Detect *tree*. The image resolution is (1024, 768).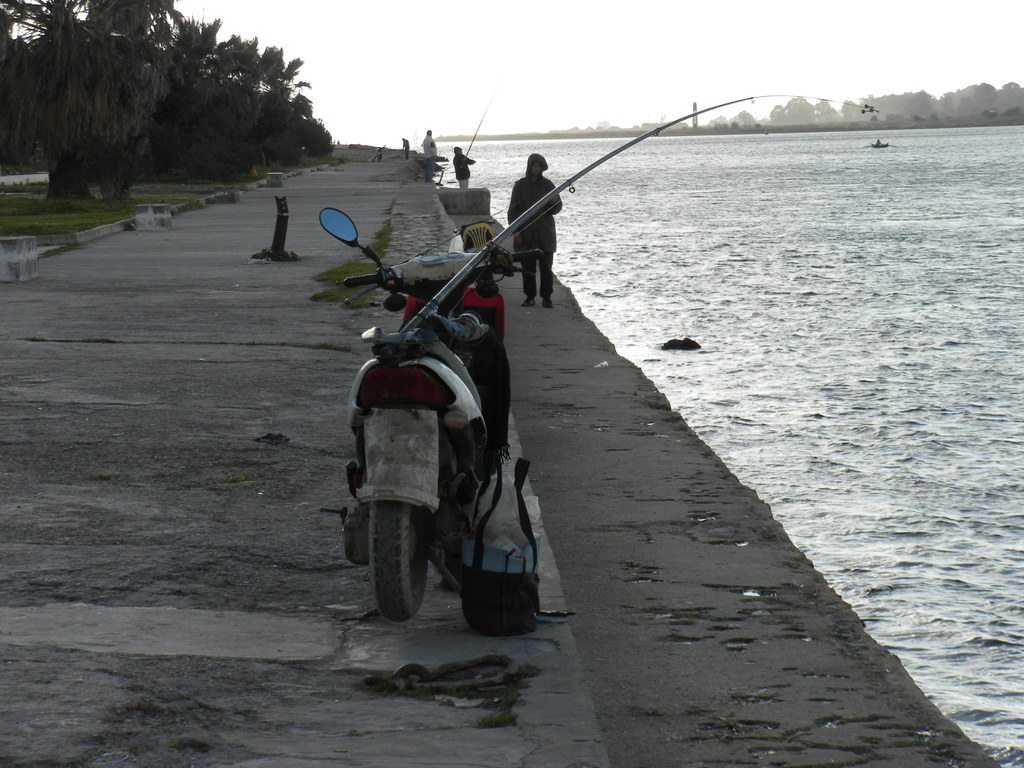
(x1=0, y1=0, x2=337, y2=207).
